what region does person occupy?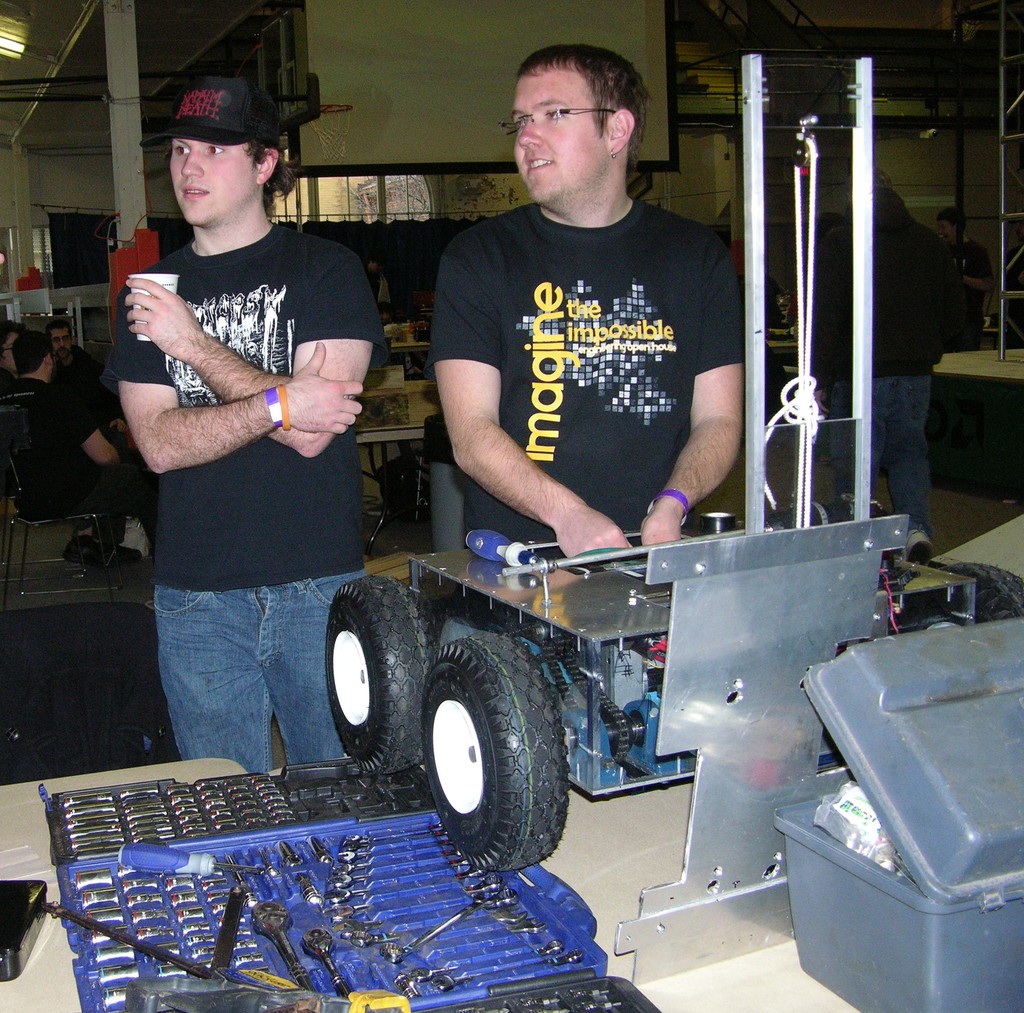
box=[0, 322, 125, 576].
